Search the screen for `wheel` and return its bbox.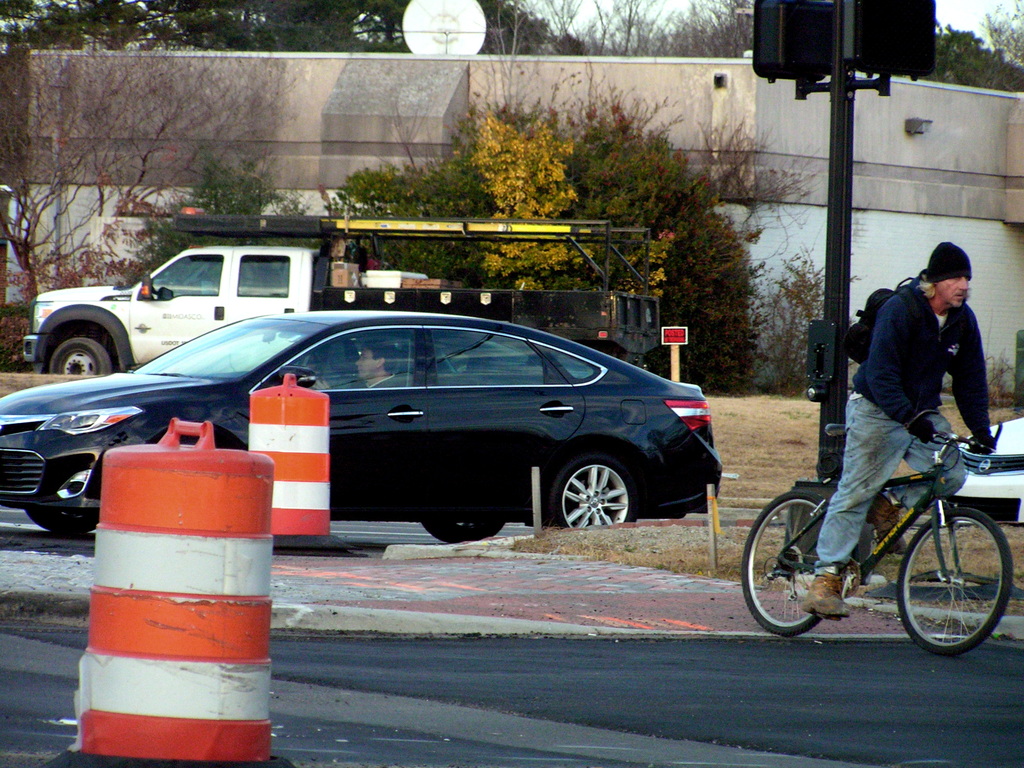
Found: rect(22, 511, 97, 537).
